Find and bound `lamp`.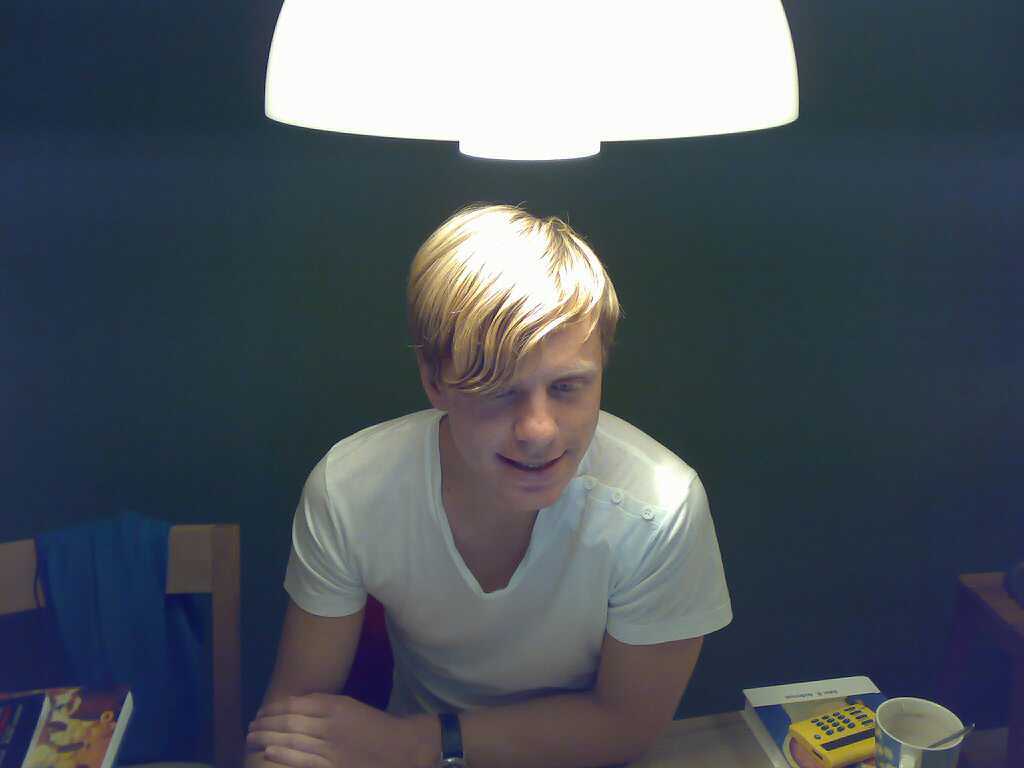
Bound: left=254, top=0, right=804, bottom=161.
